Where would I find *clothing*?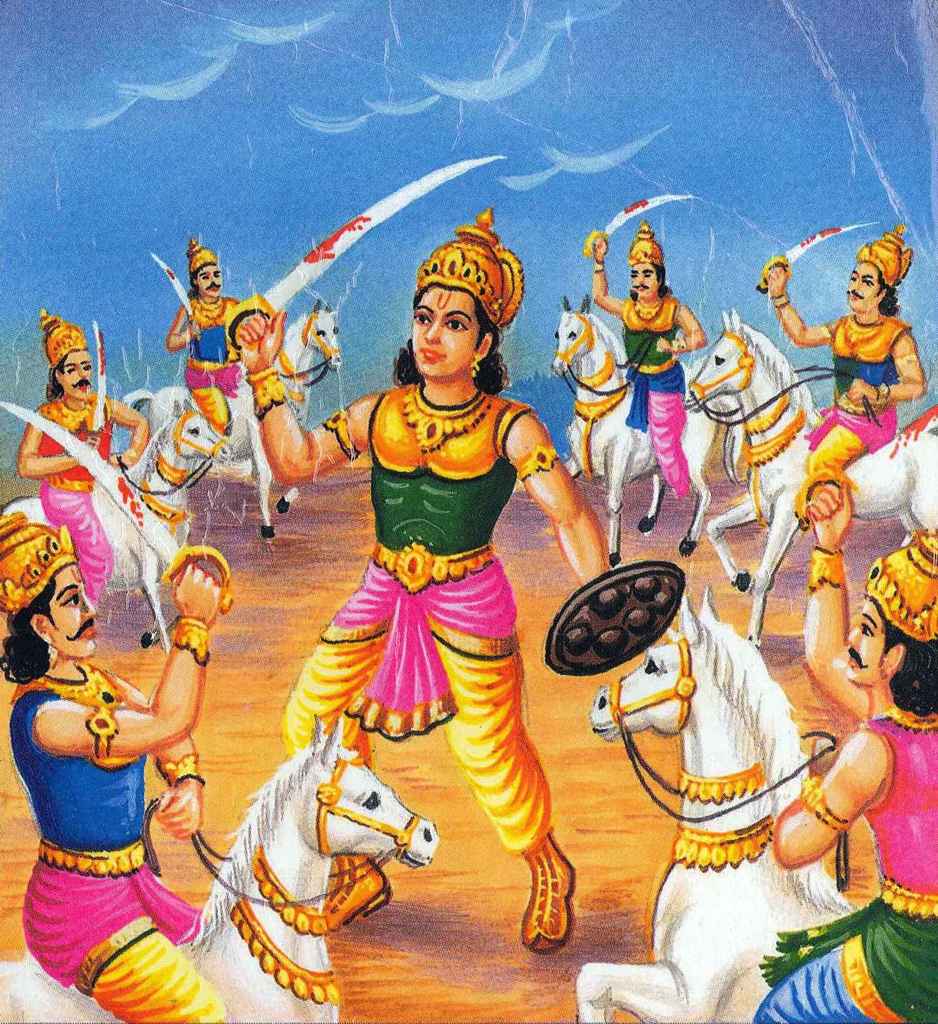
At [x1=622, y1=297, x2=695, y2=503].
